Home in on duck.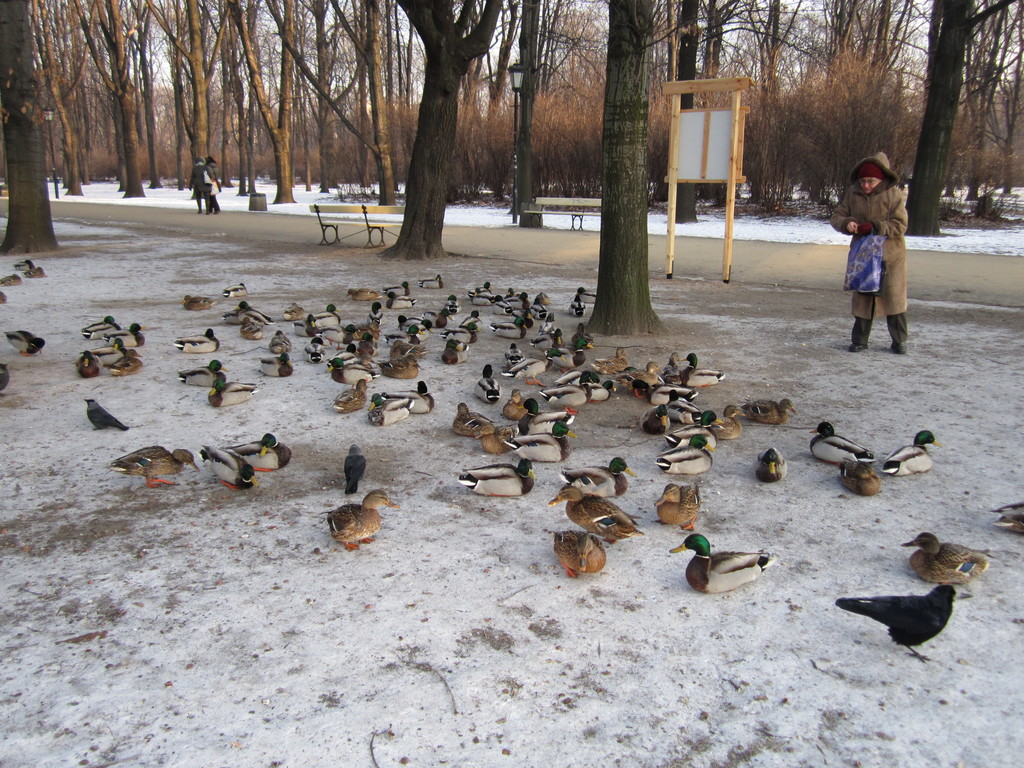
Homed in at (left=259, top=351, right=295, bottom=378).
